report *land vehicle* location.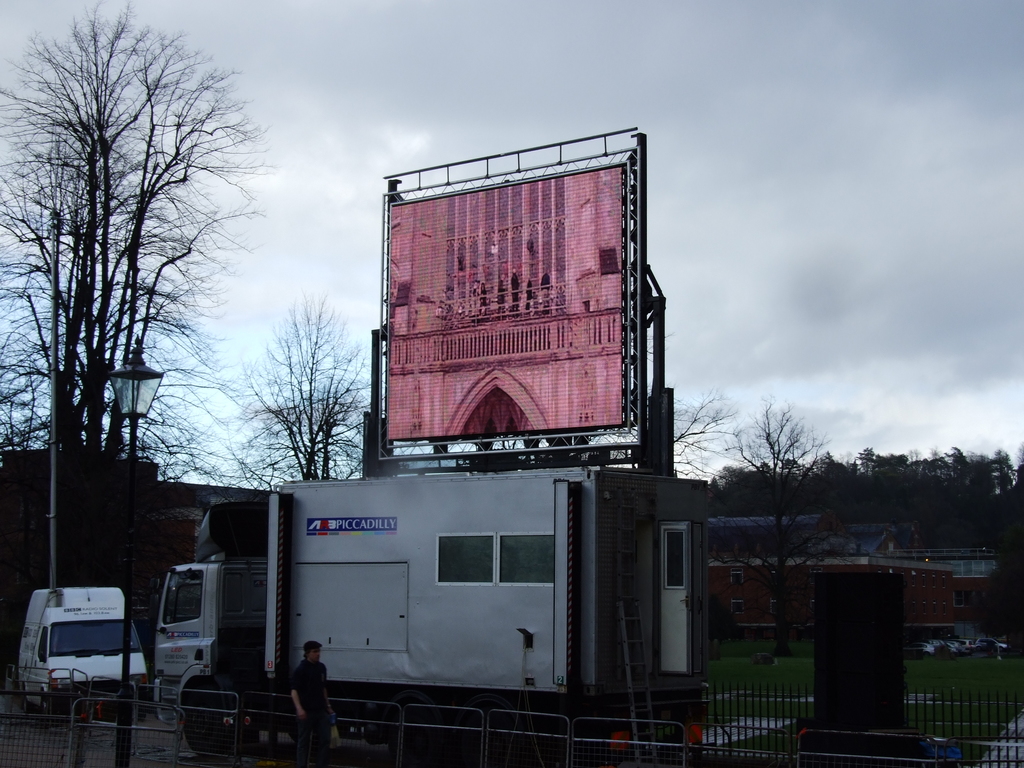
Report: {"x1": 152, "y1": 466, "x2": 710, "y2": 767}.
